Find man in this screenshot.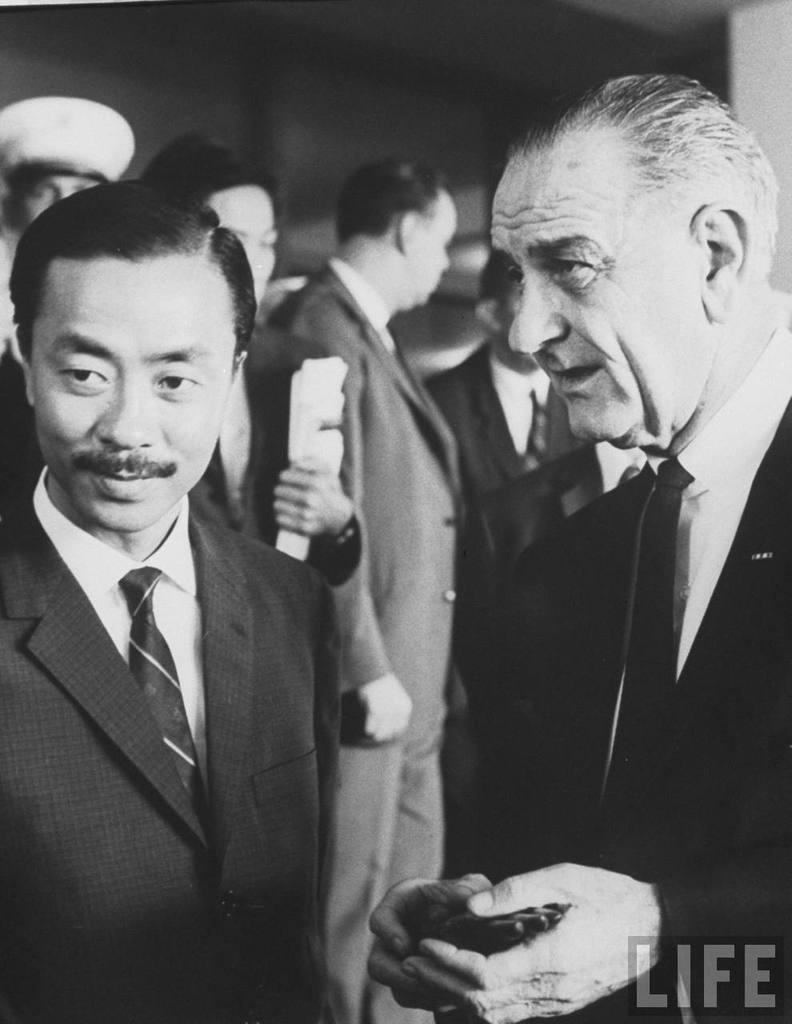
The bounding box for man is {"left": 262, "top": 146, "right": 465, "bottom": 1023}.
